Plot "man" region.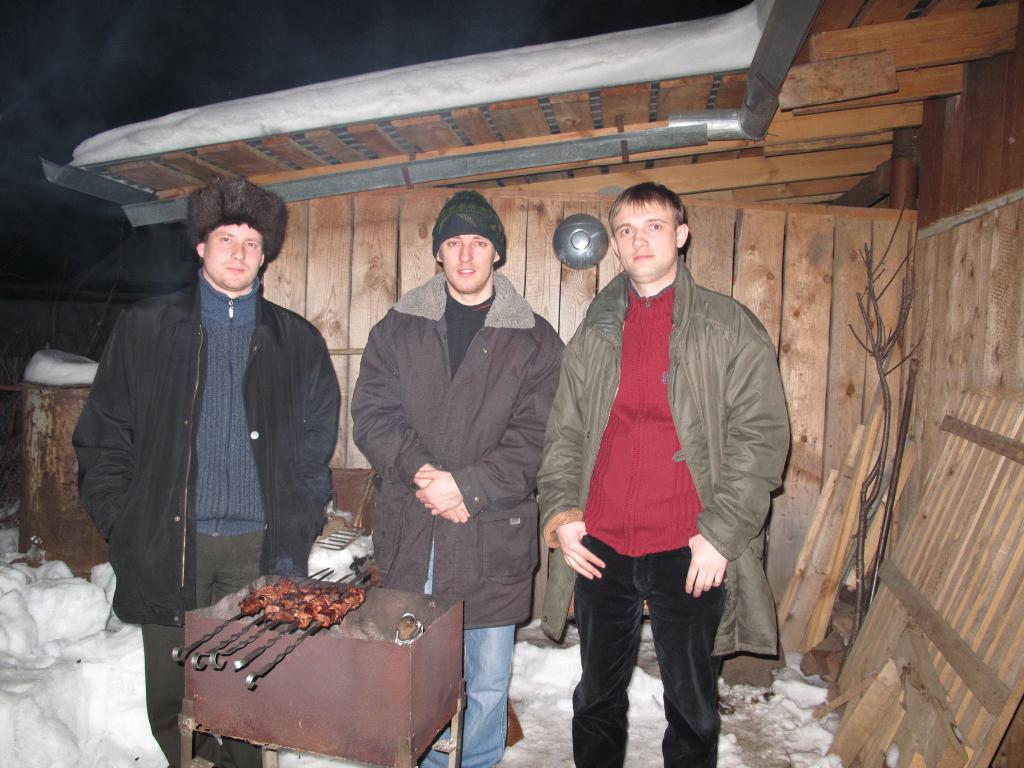
Plotted at detection(72, 177, 340, 767).
